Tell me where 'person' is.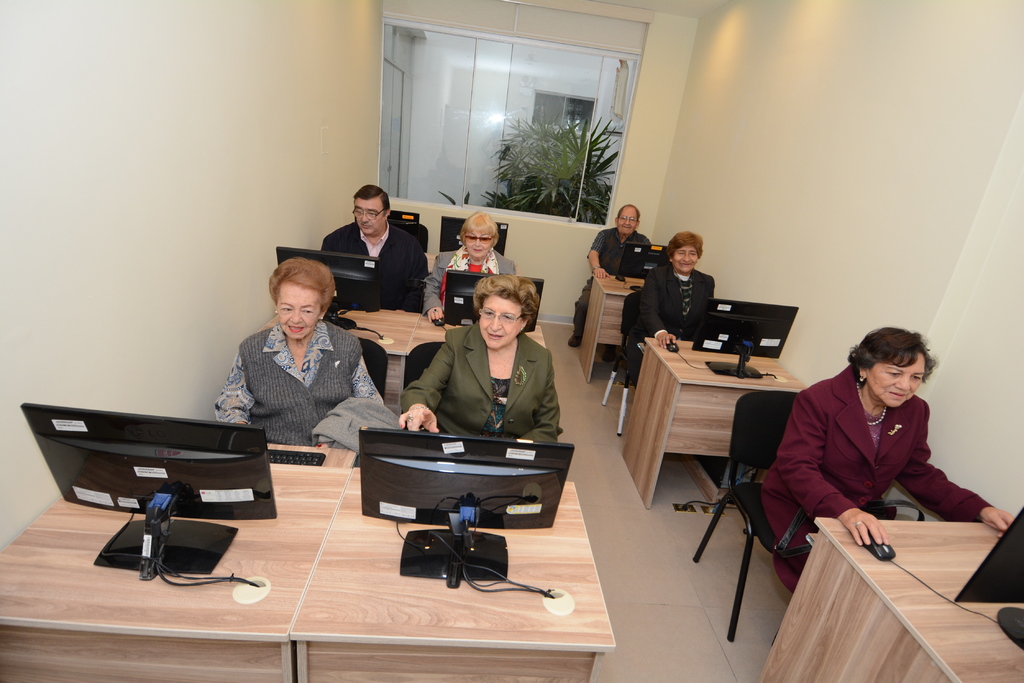
'person' is at box=[401, 278, 563, 458].
